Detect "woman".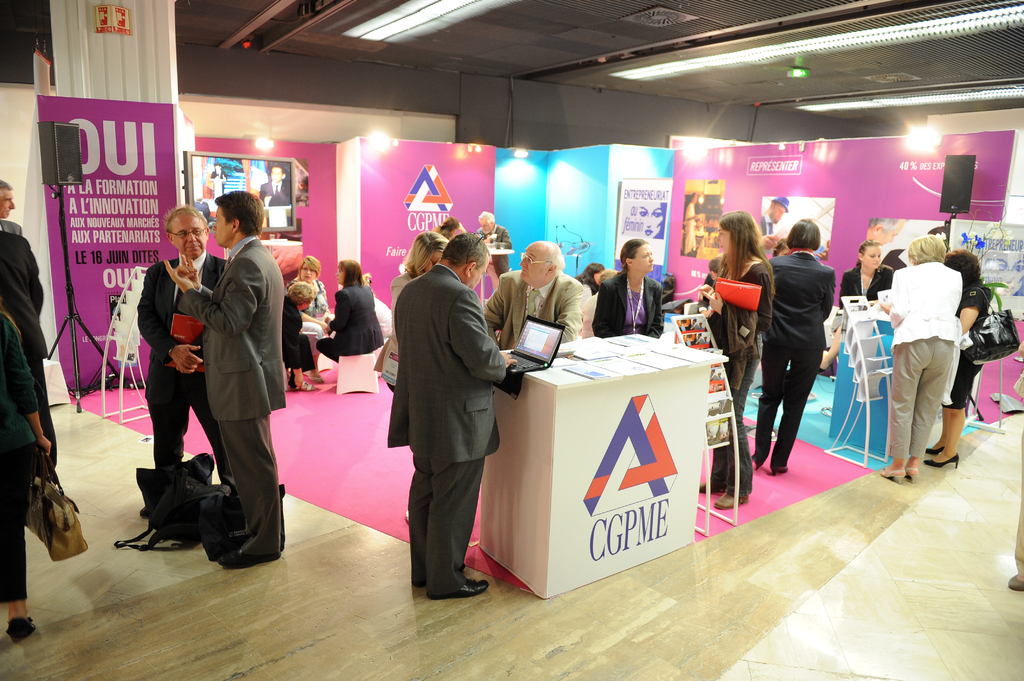
Detected at (left=942, top=243, right=995, bottom=467).
